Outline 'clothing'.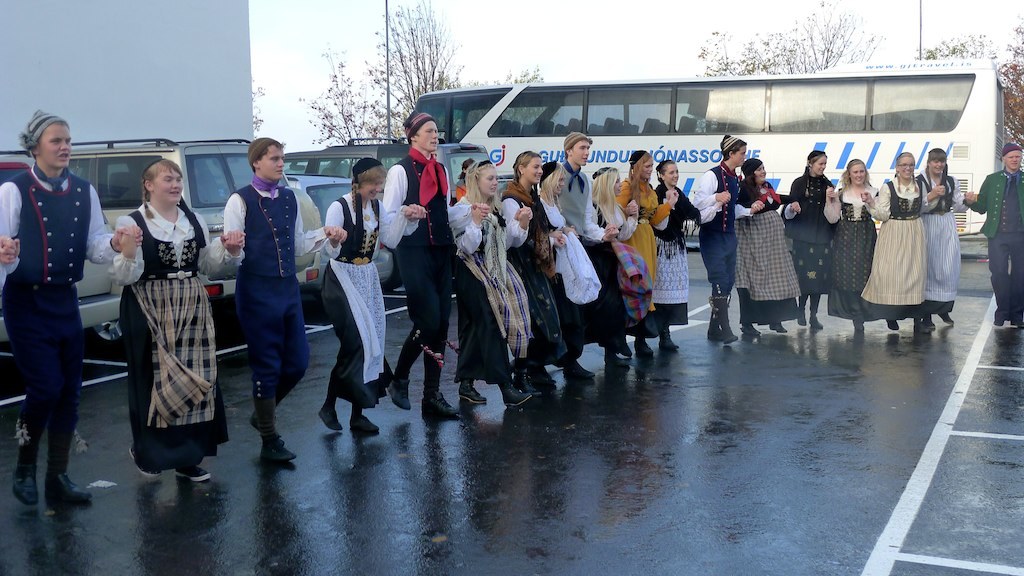
Outline: (735, 182, 808, 327).
